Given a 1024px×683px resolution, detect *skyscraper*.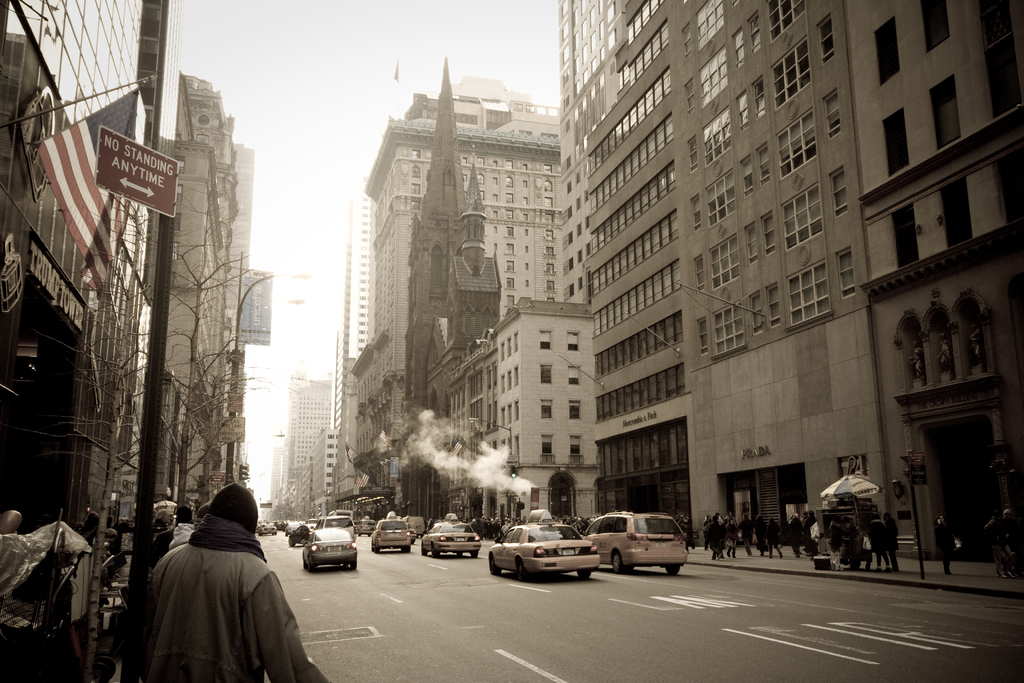
detection(367, 71, 563, 498).
